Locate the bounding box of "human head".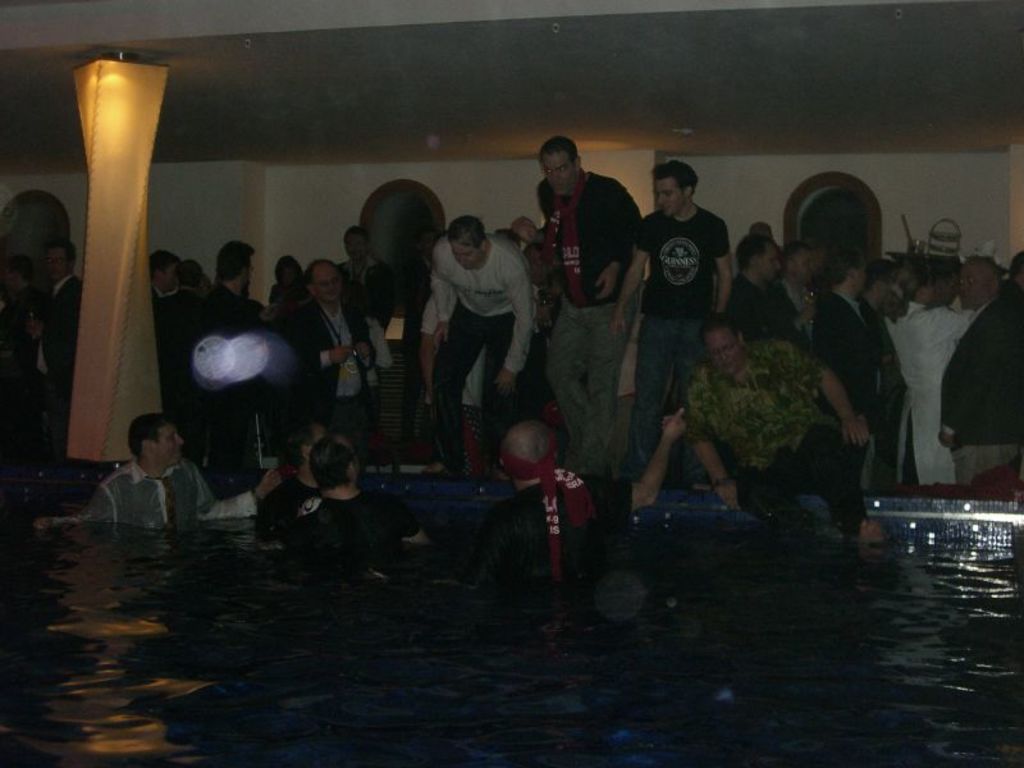
Bounding box: locate(44, 237, 74, 276).
